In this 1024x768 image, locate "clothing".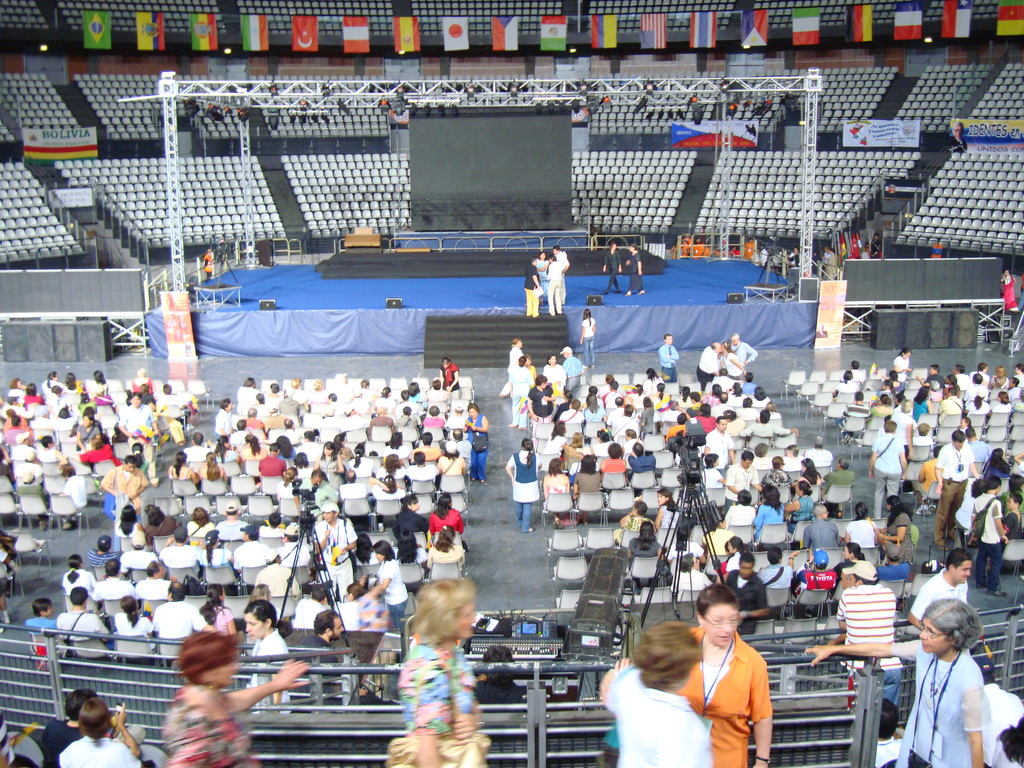
Bounding box: crop(572, 464, 603, 494).
